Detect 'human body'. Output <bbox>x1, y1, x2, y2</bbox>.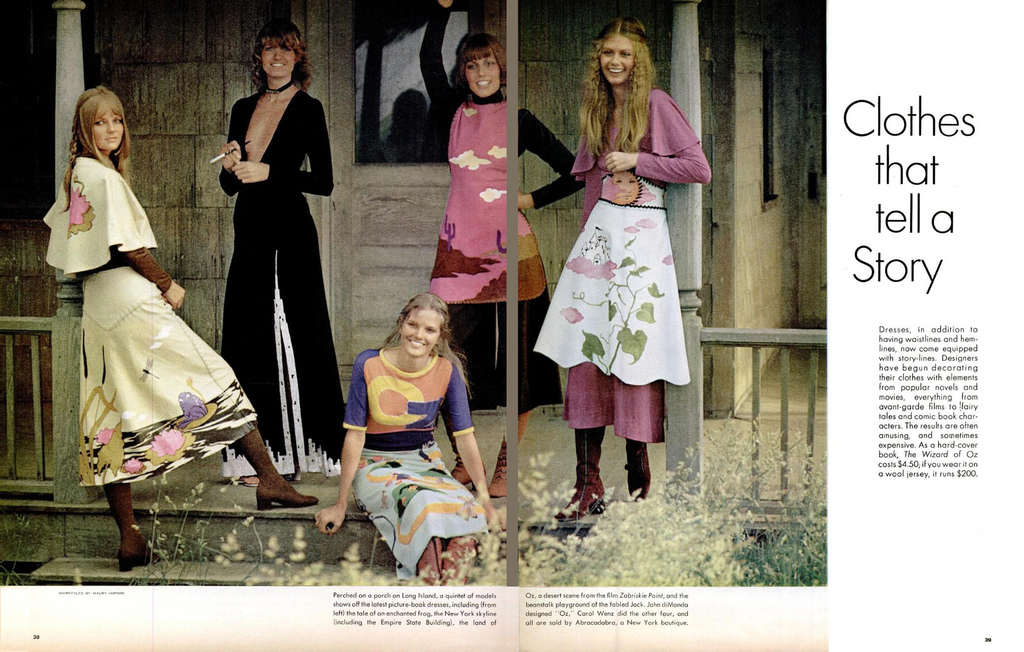
<bbox>419, 0, 588, 502</bbox>.
